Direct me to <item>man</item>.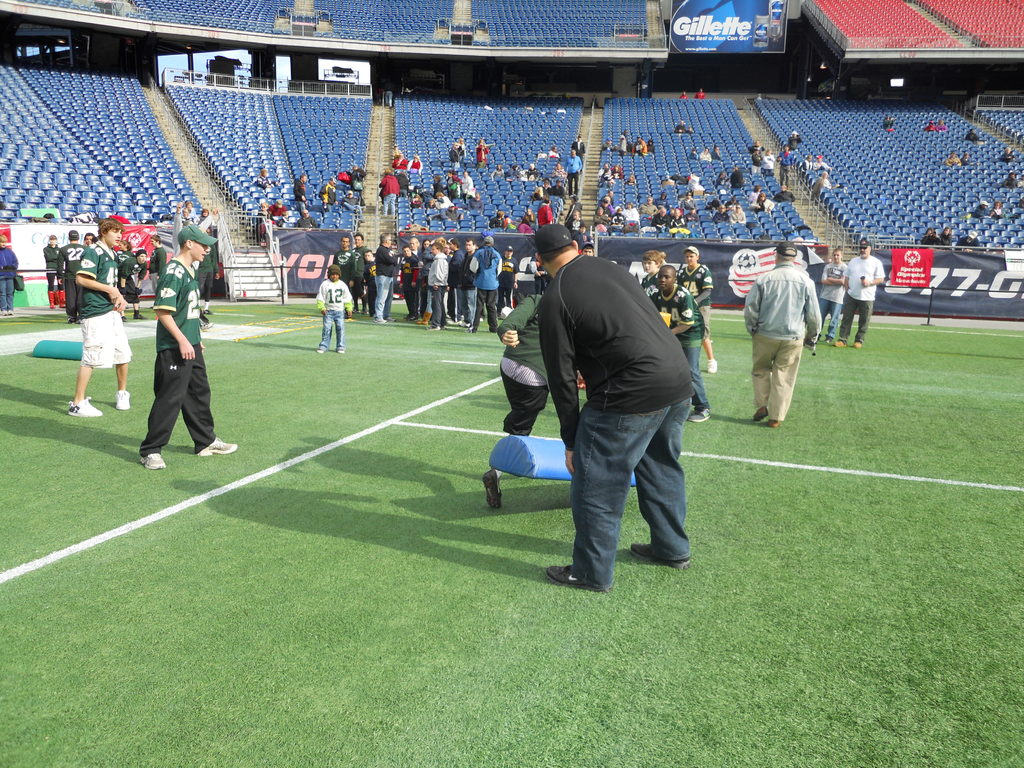
Direction: <region>317, 175, 336, 212</region>.
